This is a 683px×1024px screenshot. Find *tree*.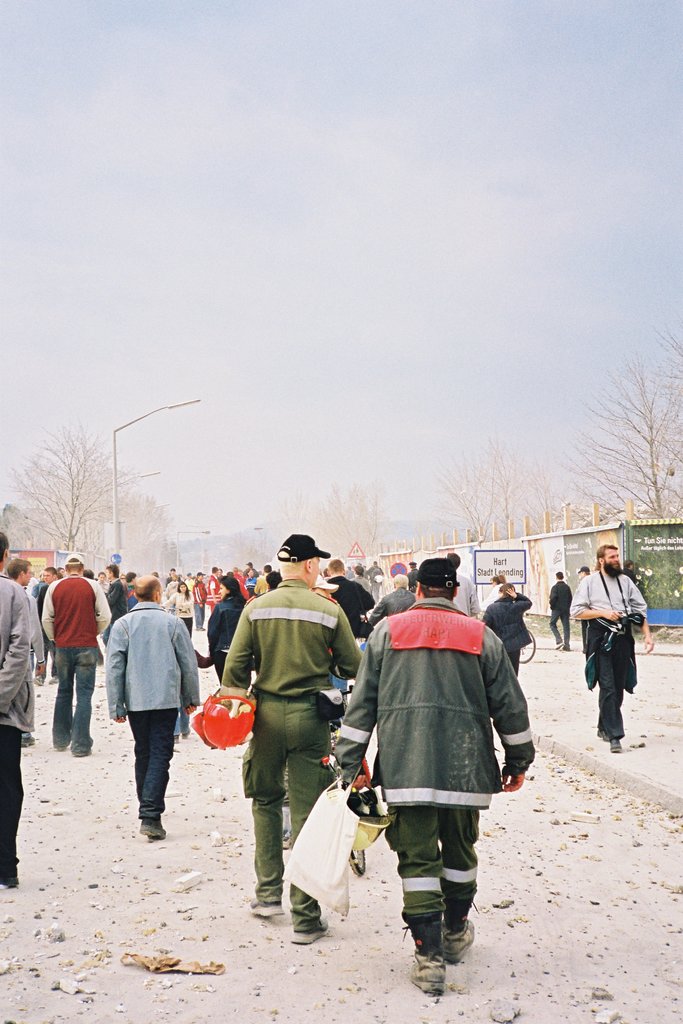
Bounding box: (433, 437, 529, 537).
